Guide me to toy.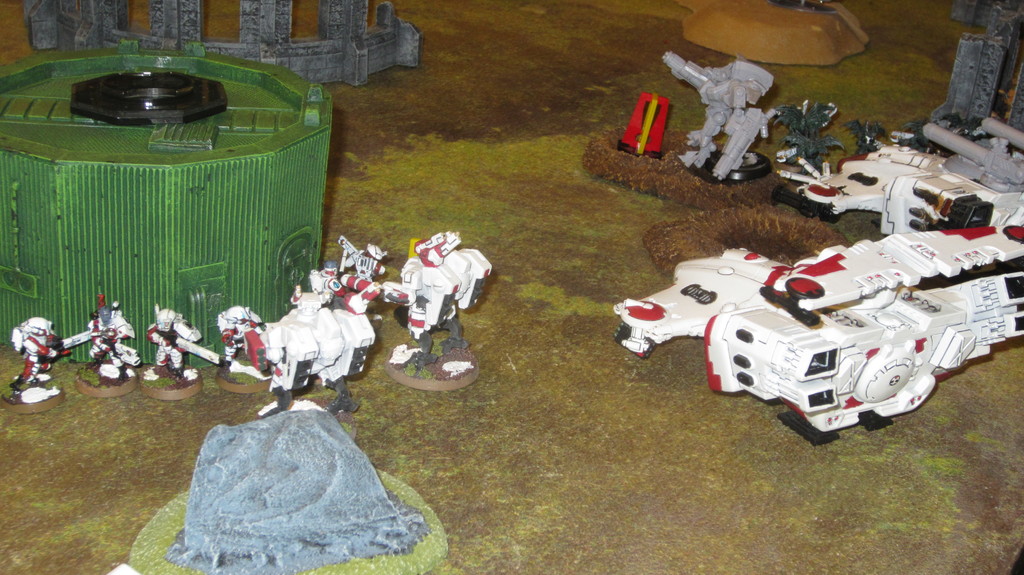
Guidance: rect(214, 304, 272, 397).
